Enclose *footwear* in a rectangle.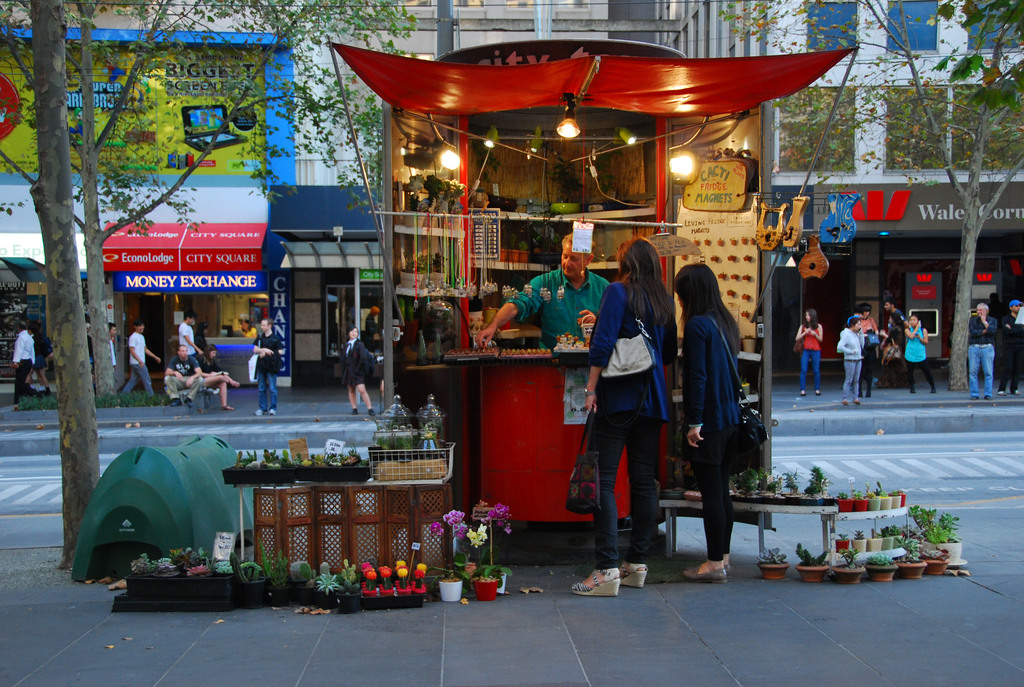
703:552:732:576.
